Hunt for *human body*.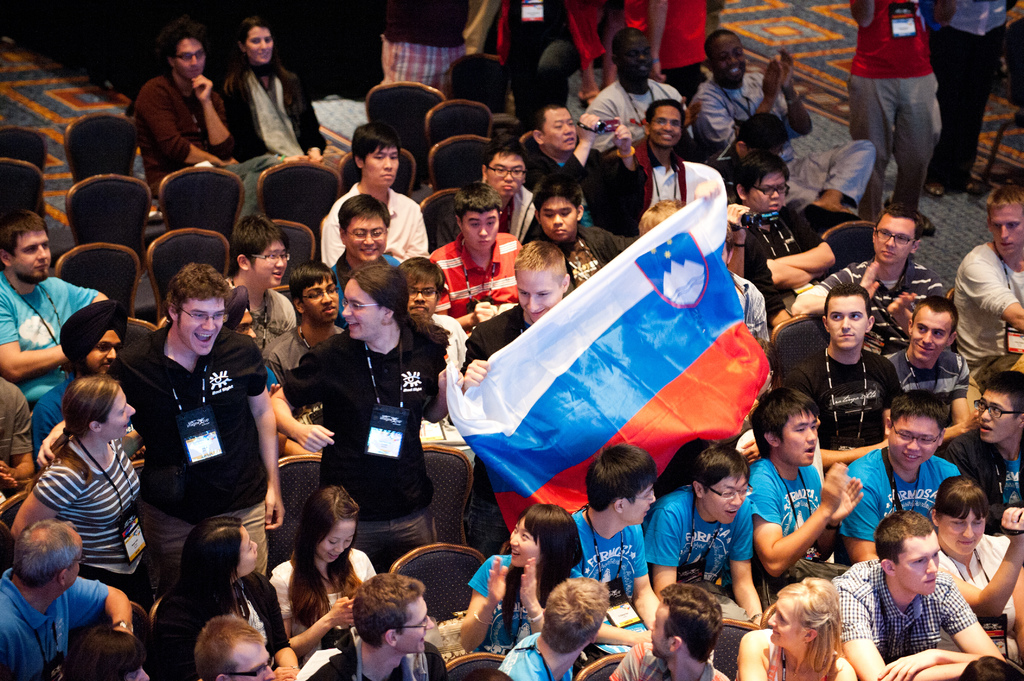
Hunted down at {"x1": 135, "y1": 267, "x2": 266, "y2": 538}.
